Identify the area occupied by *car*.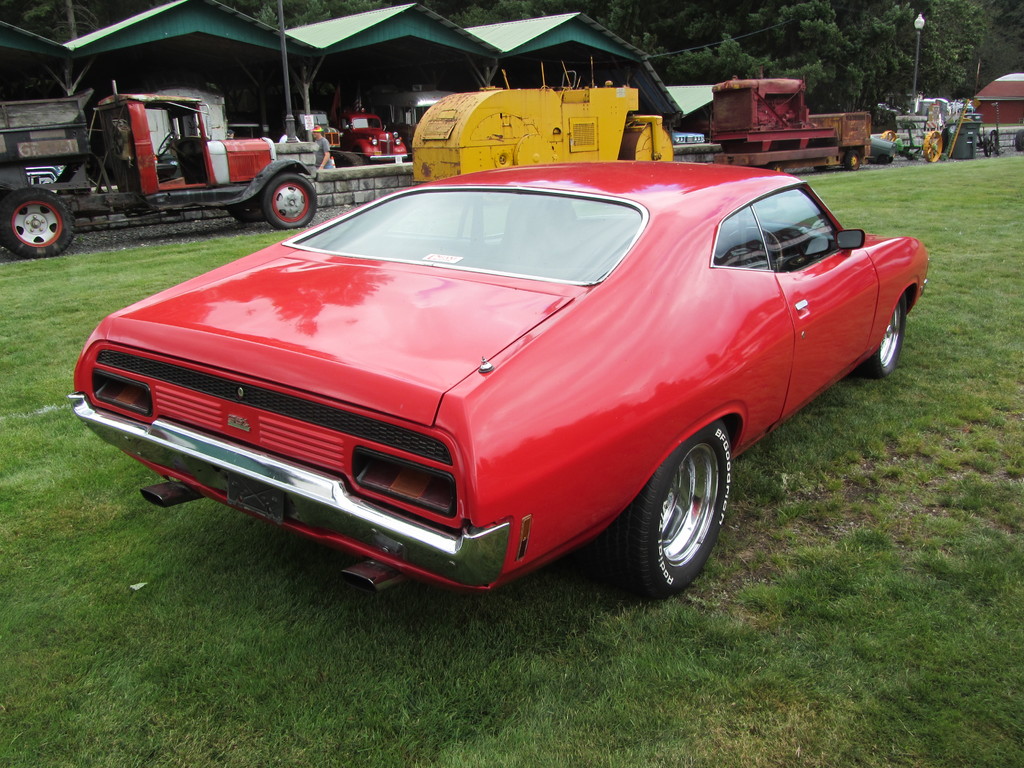
Area: select_region(83, 145, 865, 605).
